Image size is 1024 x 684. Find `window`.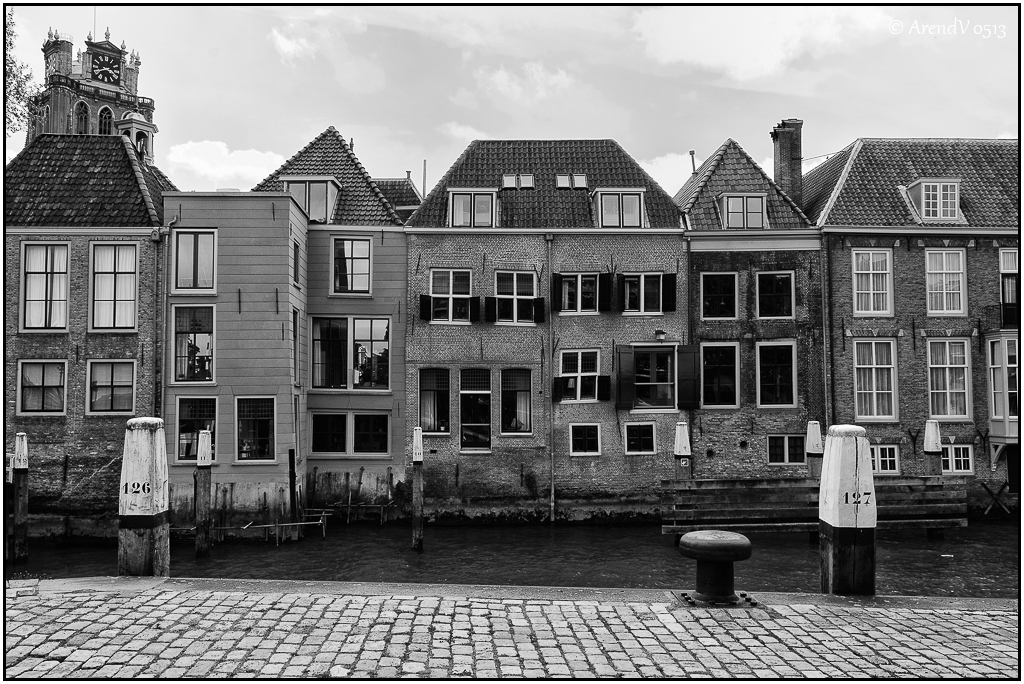
bbox=(88, 238, 140, 338).
